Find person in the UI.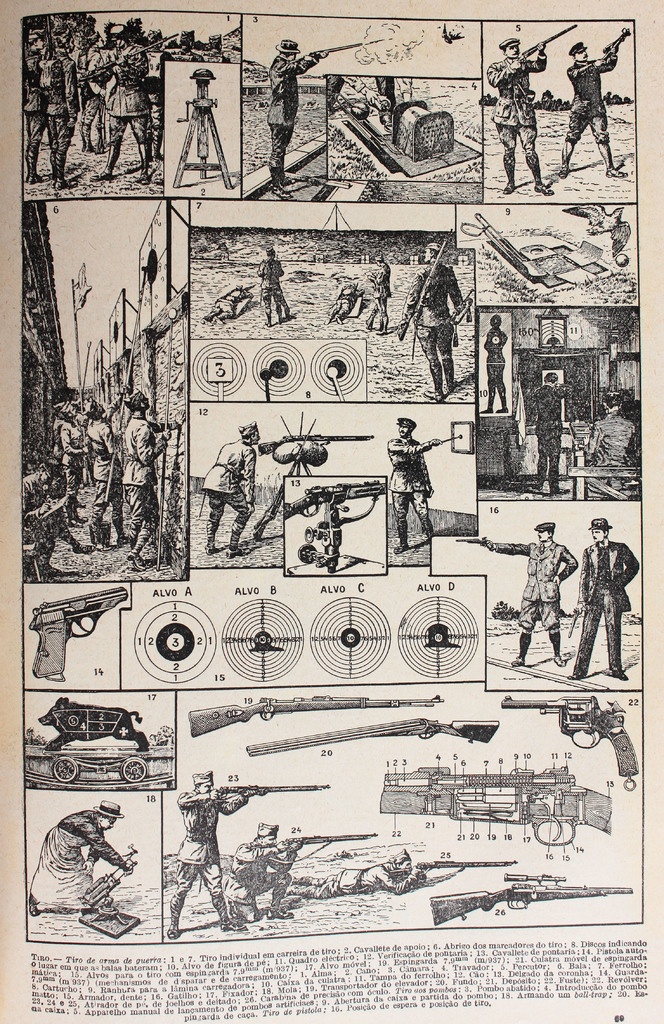
UI element at rect(533, 372, 575, 496).
